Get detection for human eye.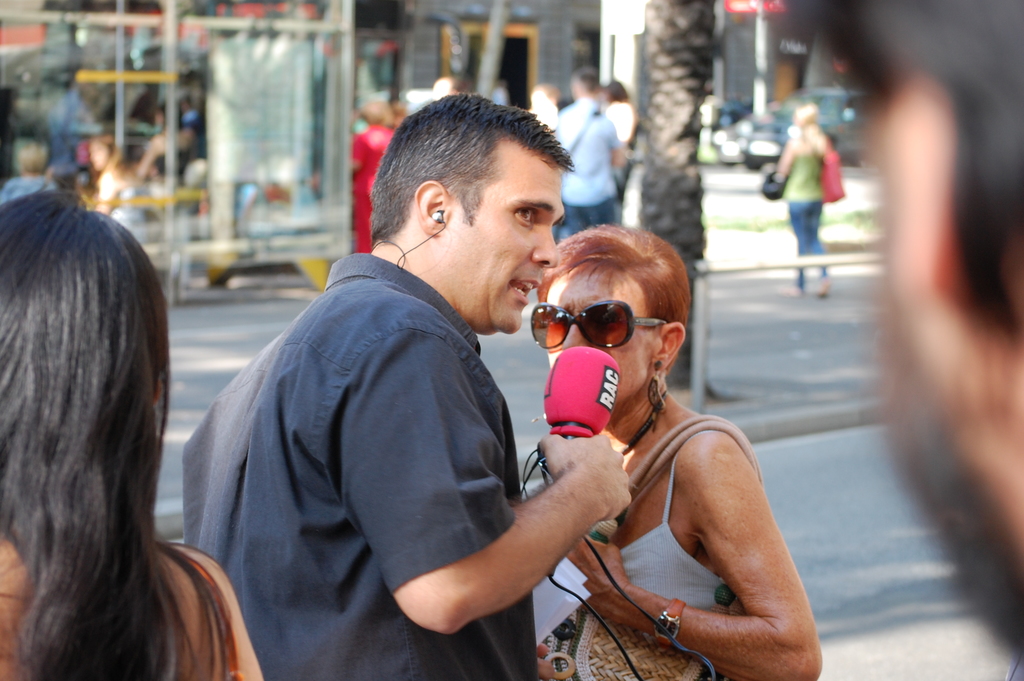
Detection: (x1=508, y1=205, x2=538, y2=227).
